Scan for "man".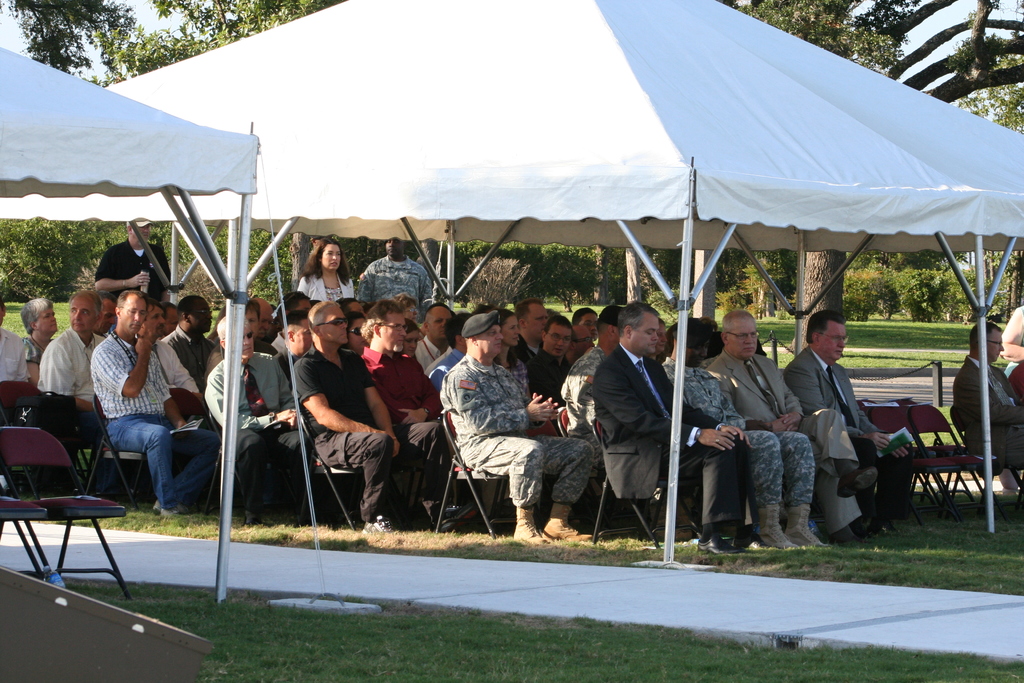
Scan result: bbox(354, 237, 431, 299).
